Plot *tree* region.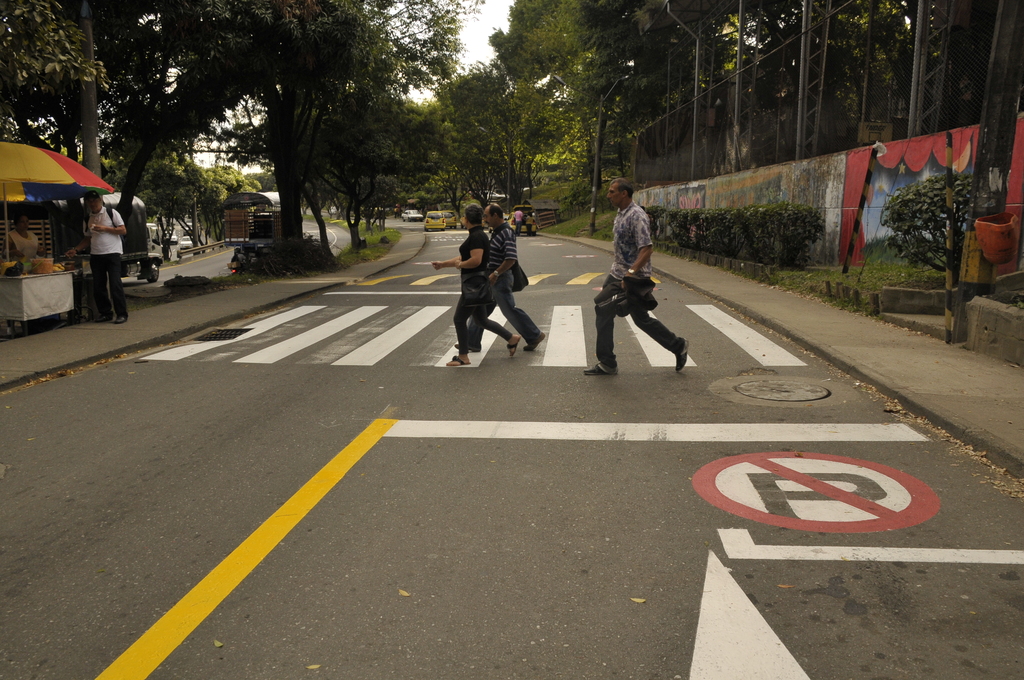
Plotted at 290 81 439 249.
